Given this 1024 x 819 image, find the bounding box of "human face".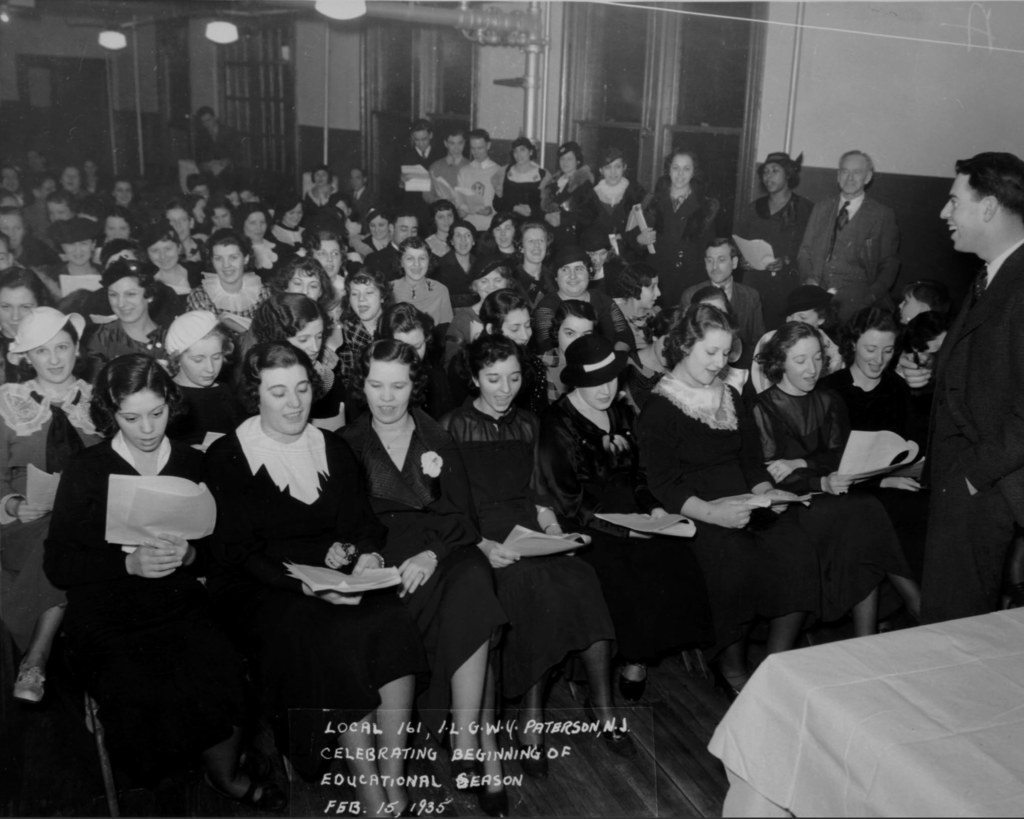
687, 334, 732, 384.
